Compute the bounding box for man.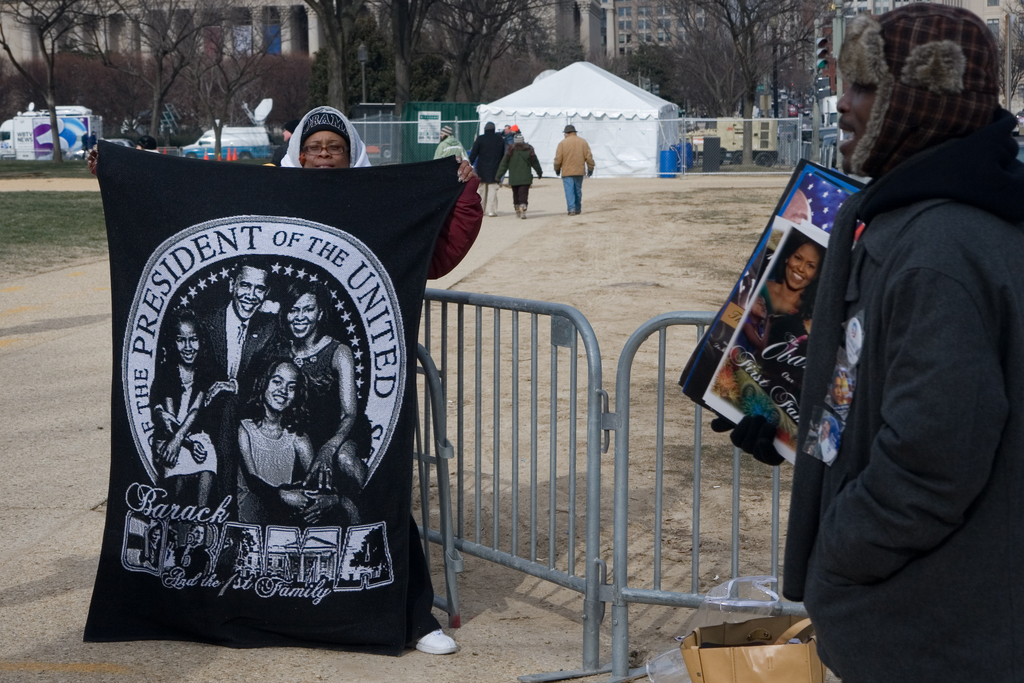
pyautogui.locateOnScreen(709, 4, 1023, 682).
